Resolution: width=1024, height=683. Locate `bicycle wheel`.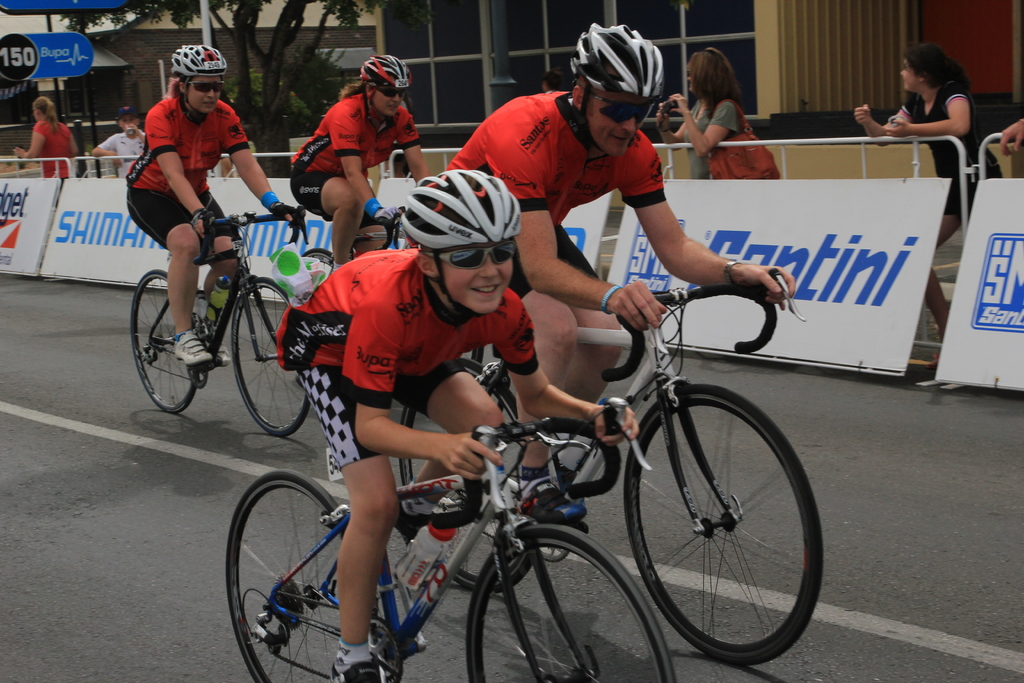
pyautogui.locateOnScreen(466, 522, 676, 682).
